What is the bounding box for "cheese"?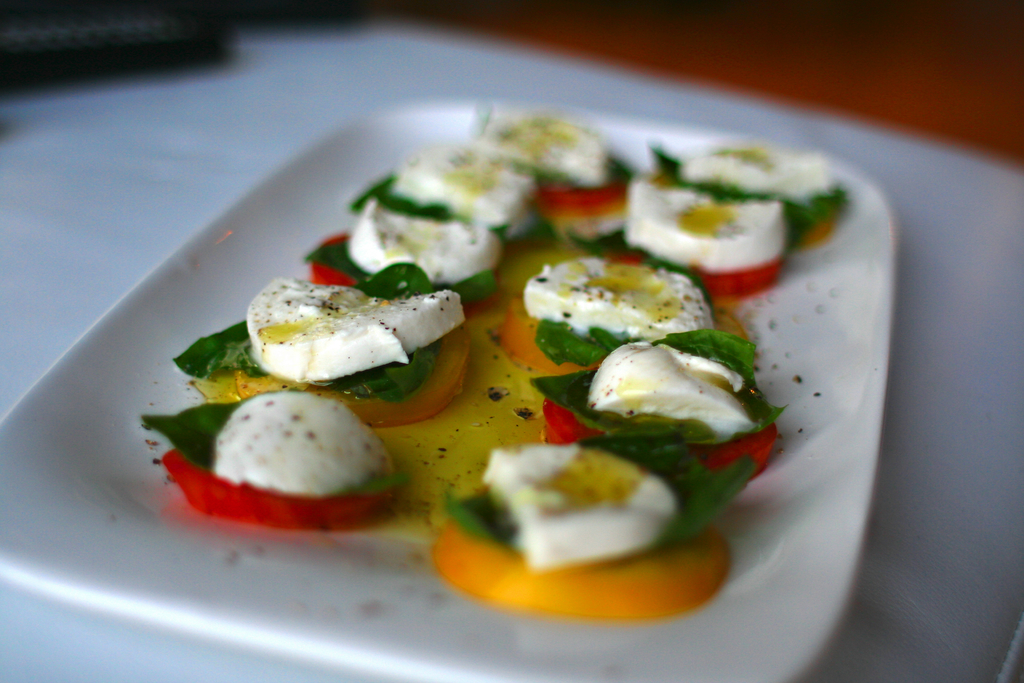
locate(680, 150, 835, 205).
